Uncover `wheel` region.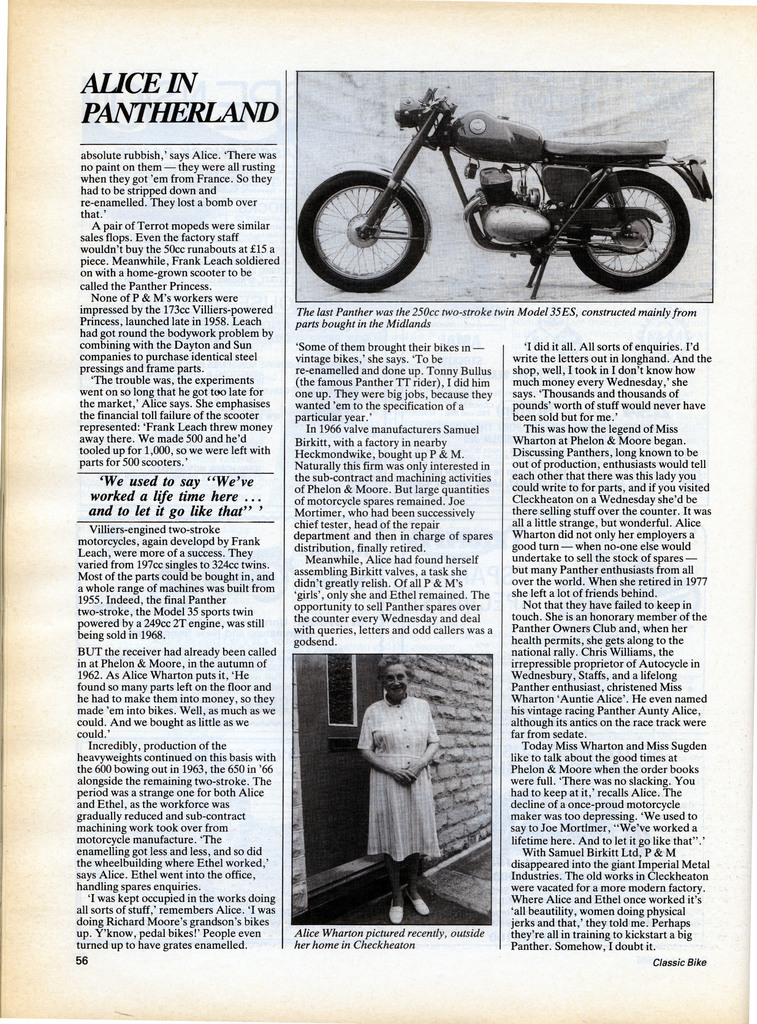
Uncovered: <box>557,170,690,291</box>.
